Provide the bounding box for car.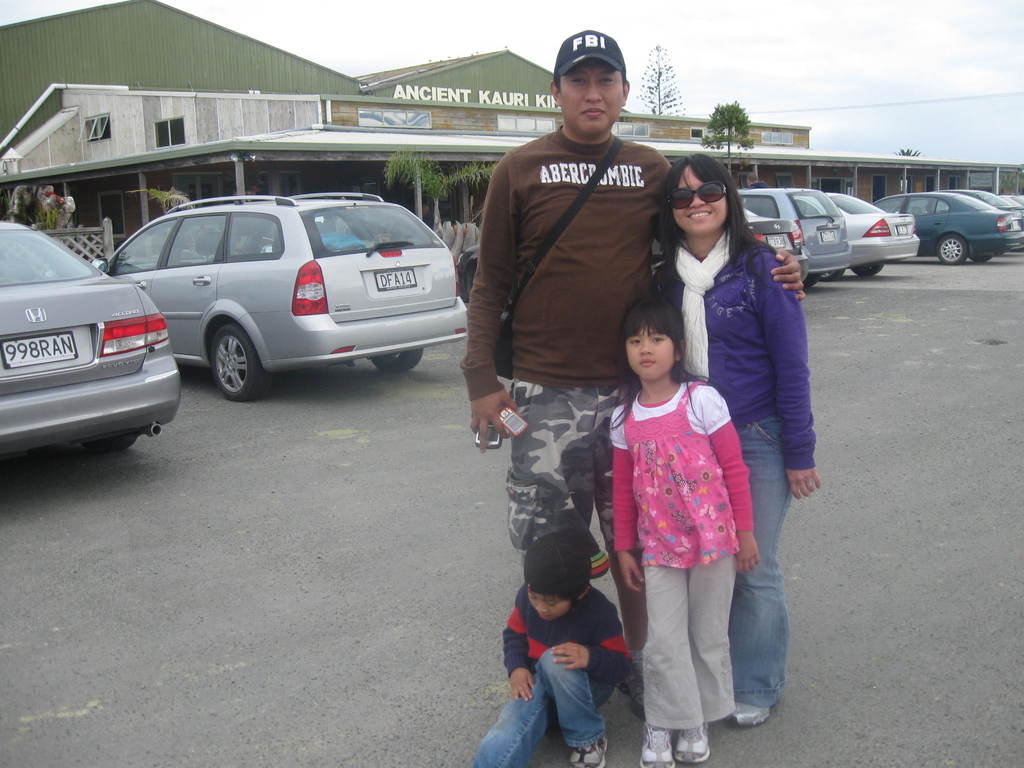
pyautogui.locateOnScreen(737, 187, 848, 286).
